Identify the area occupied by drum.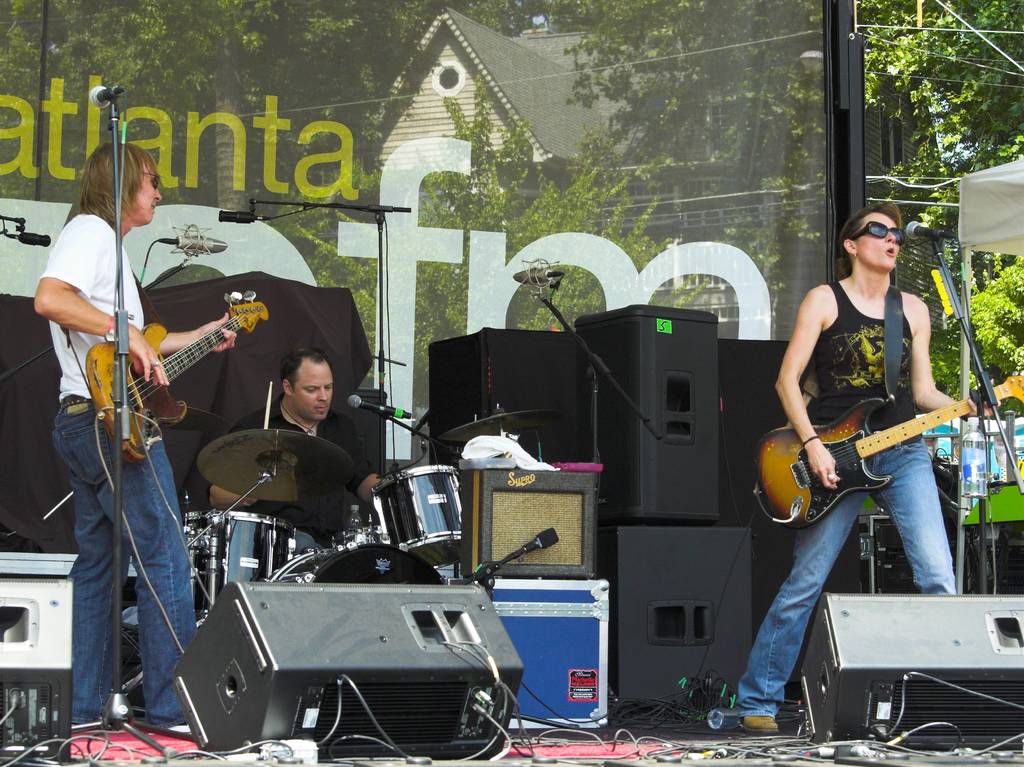
Area: rect(188, 509, 289, 628).
